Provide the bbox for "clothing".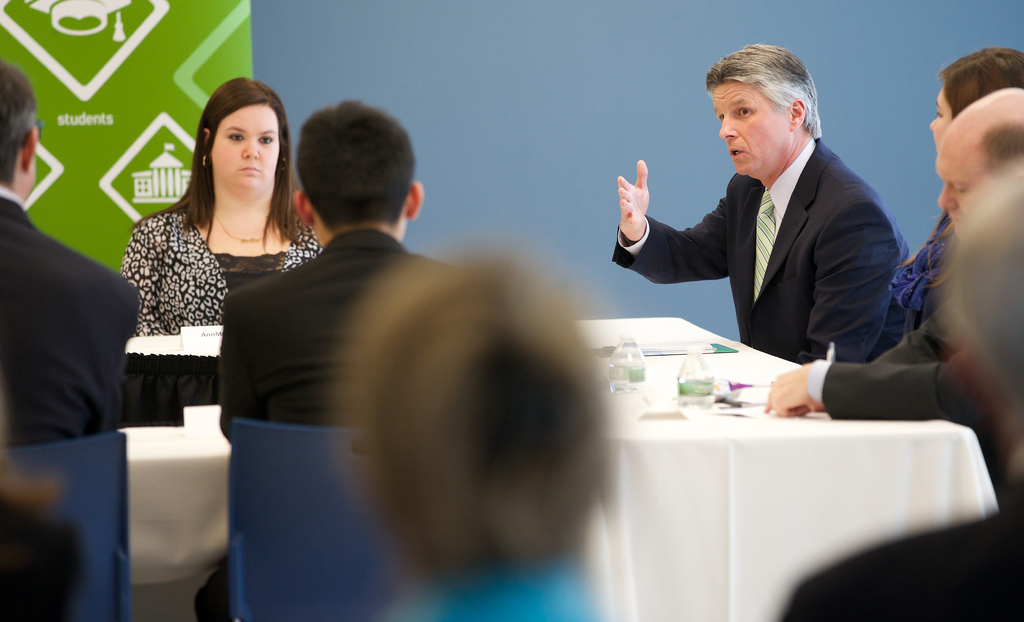
386 563 606 621.
